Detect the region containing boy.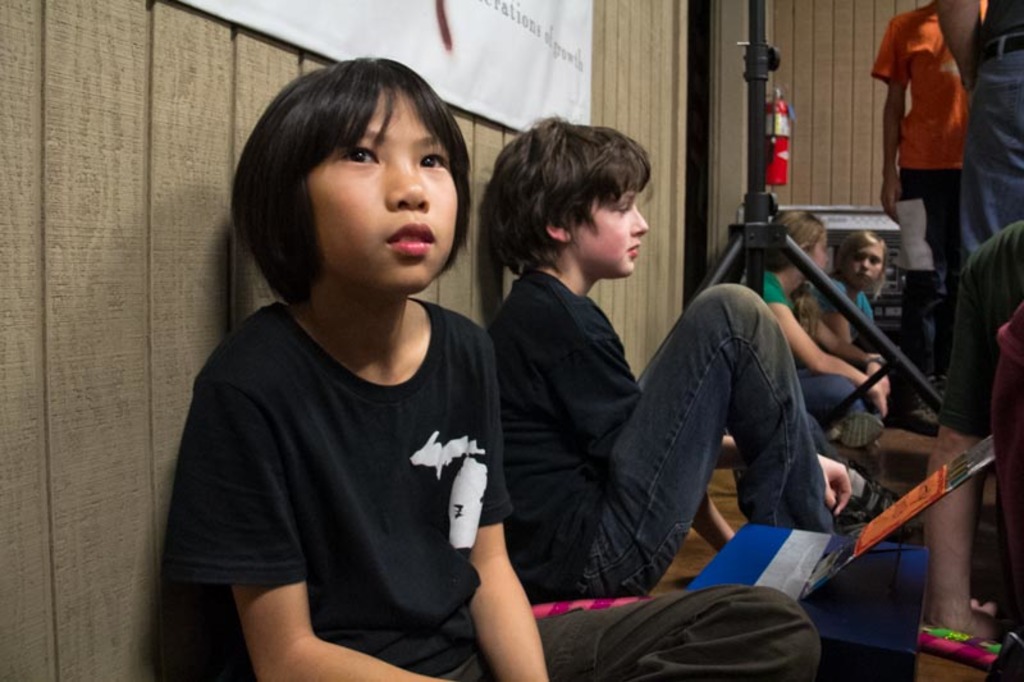
x1=157 y1=49 x2=525 y2=676.
